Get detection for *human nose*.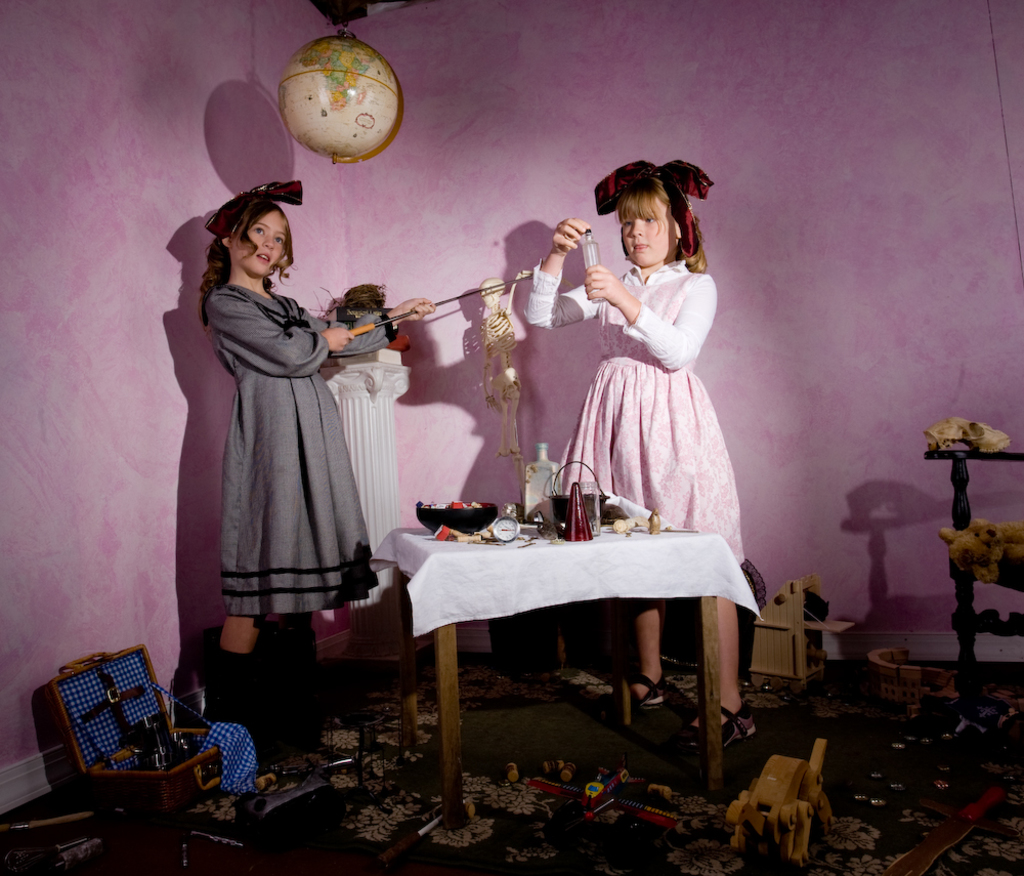
Detection: (x1=264, y1=235, x2=278, y2=248).
